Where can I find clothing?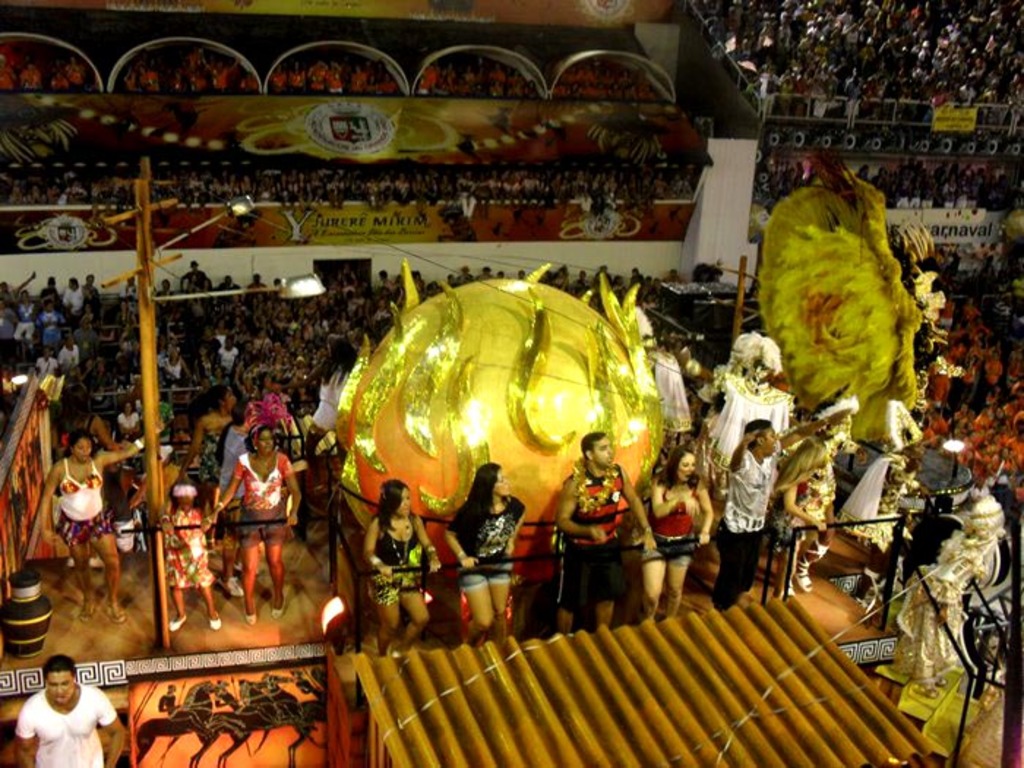
You can find it at box(711, 456, 777, 610).
